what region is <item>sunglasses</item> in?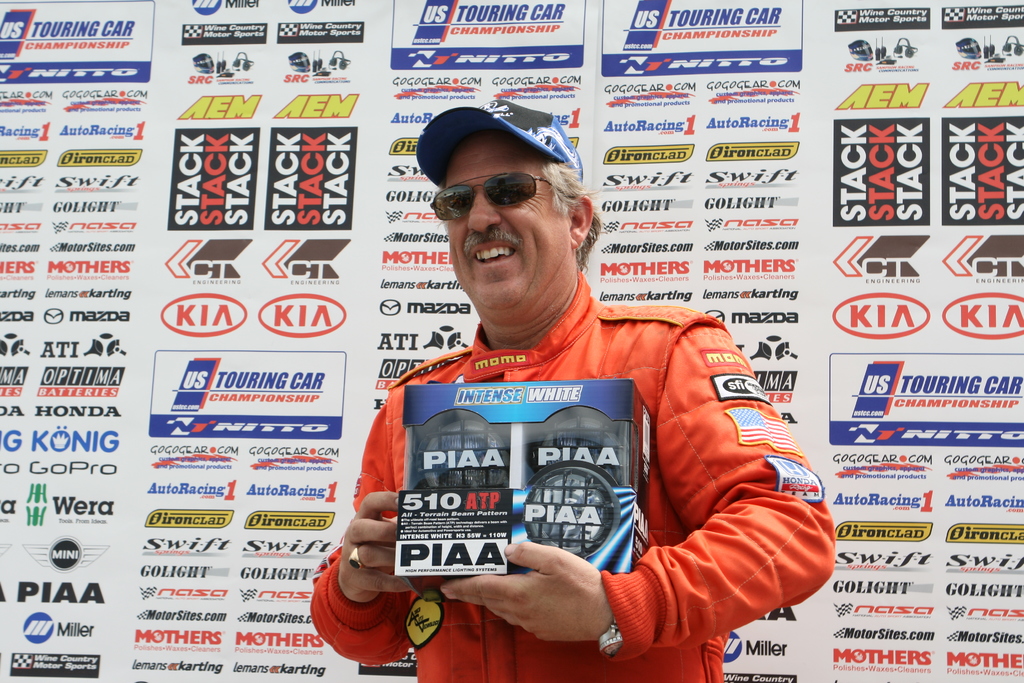
bbox(428, 162, 584, 224).
